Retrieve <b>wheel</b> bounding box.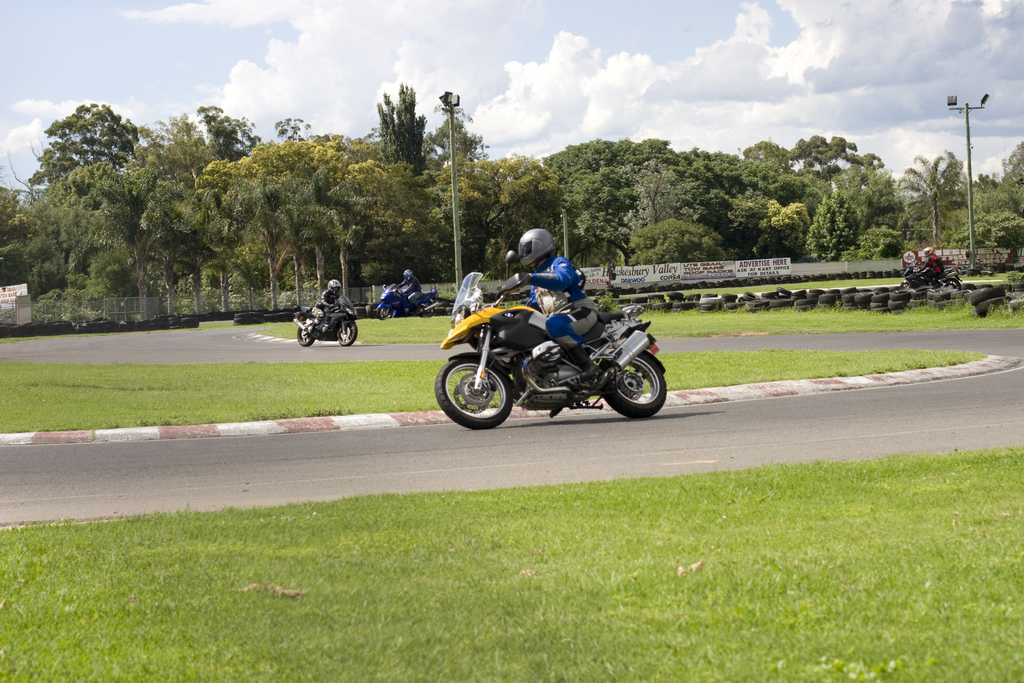
Bounding box: rect(337, 322, 357, 345).
